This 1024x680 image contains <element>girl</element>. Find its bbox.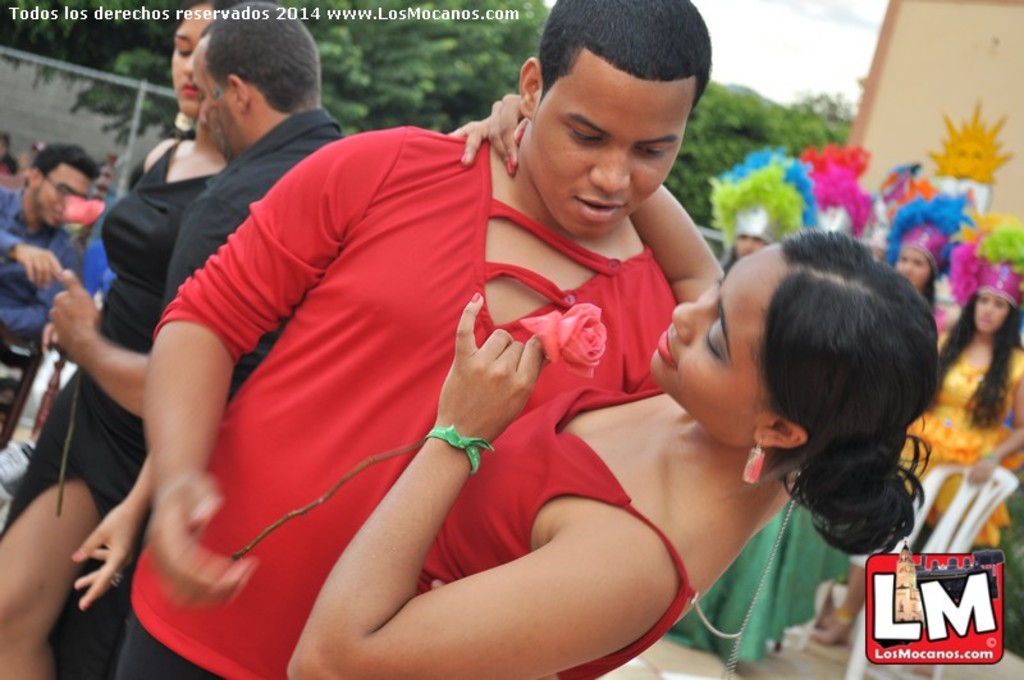
left=0, top=0, right=237, bottom=679.
